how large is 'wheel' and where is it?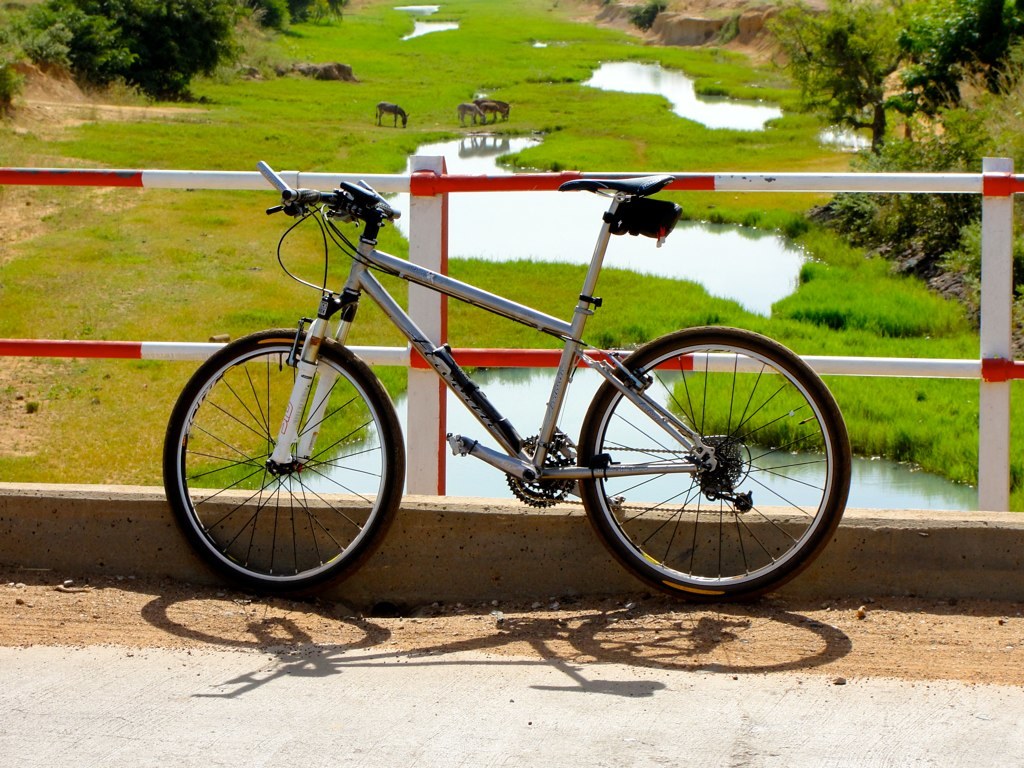
Bounding box: <bbox>580, 326, 854, 606</bbox>.
